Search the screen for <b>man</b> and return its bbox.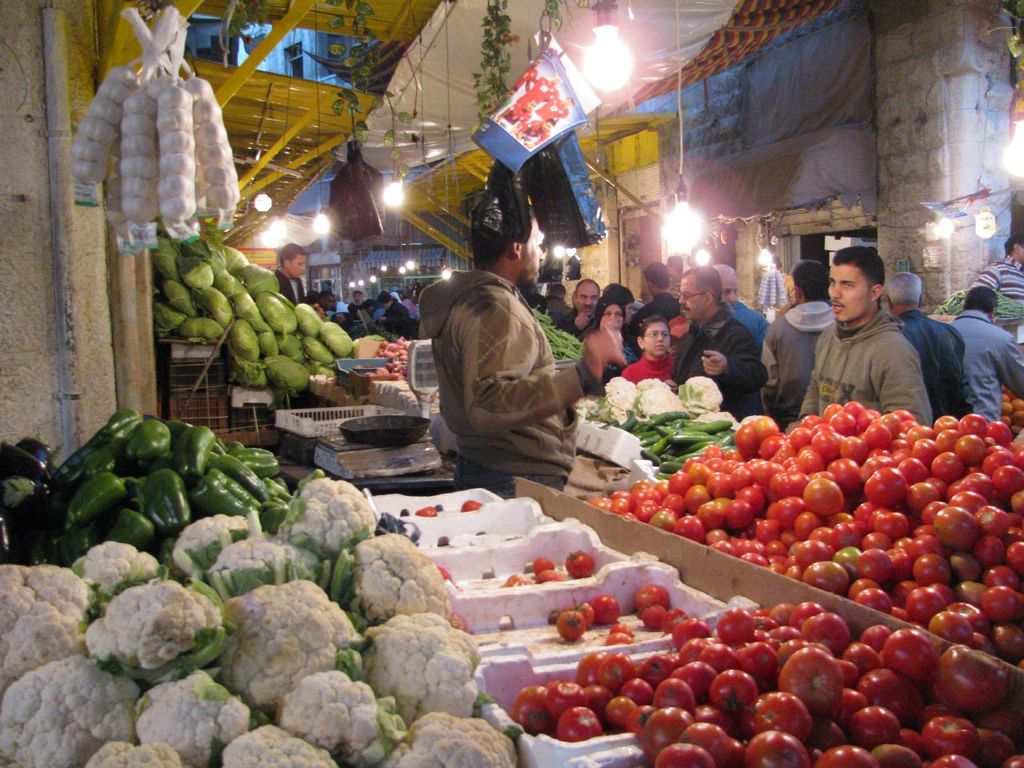
Found: [left=538, top=96, right=574, bottom=130].
